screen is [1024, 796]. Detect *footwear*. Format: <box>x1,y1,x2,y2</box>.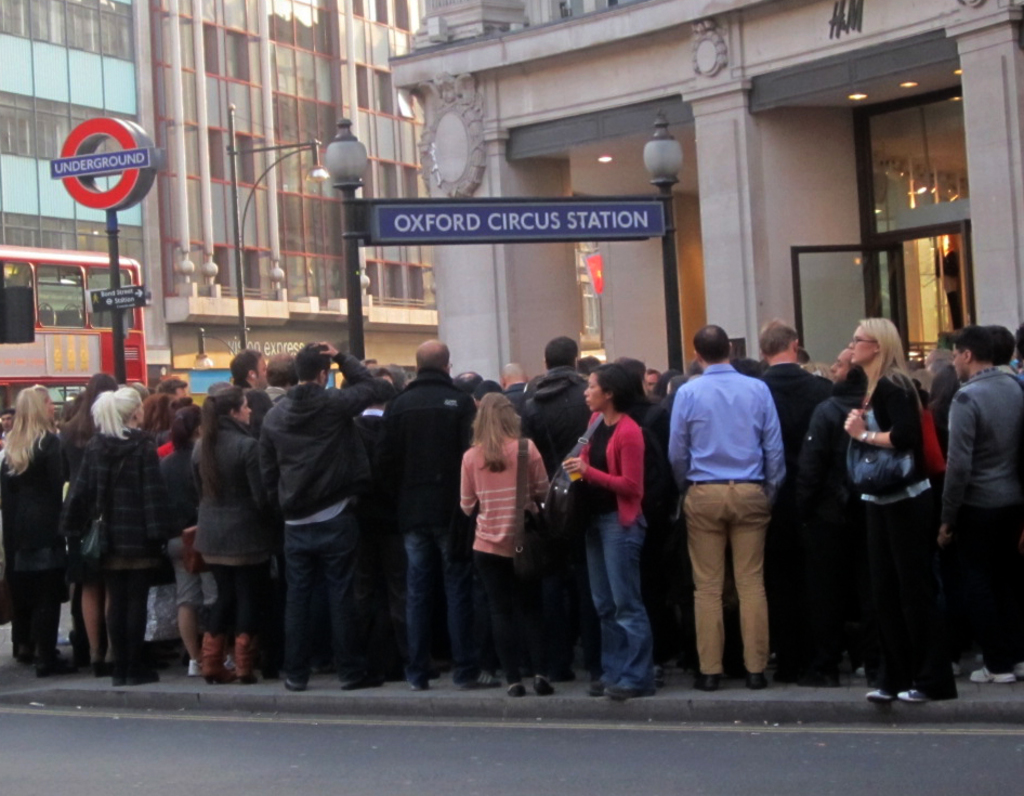
<box>509,682,527,696</box>.
